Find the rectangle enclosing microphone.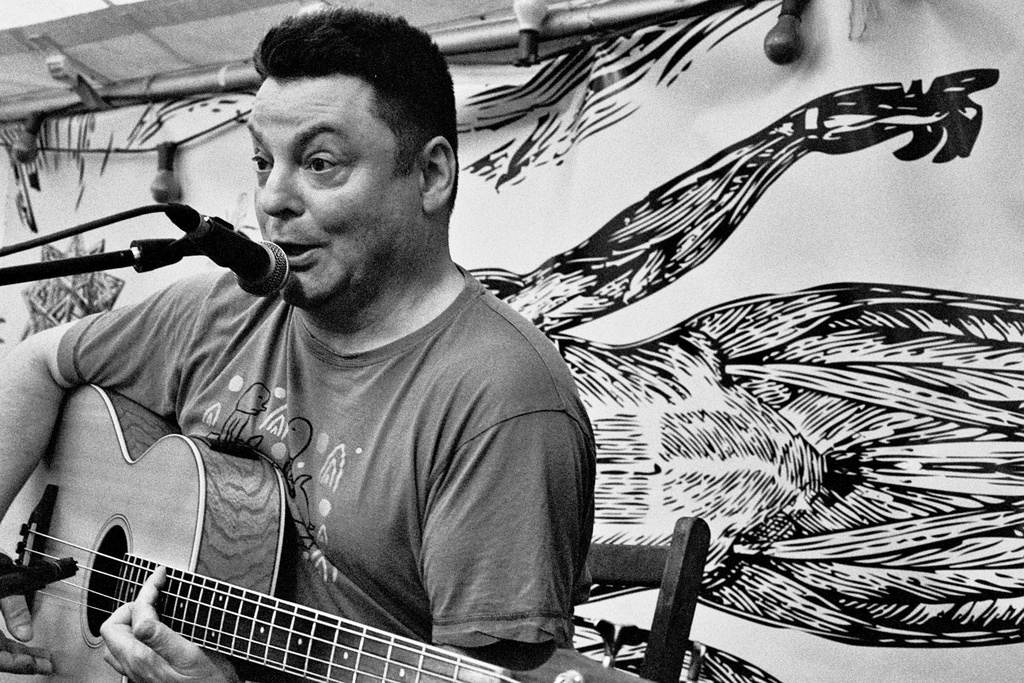
detection(79, 200, 306, 288).
